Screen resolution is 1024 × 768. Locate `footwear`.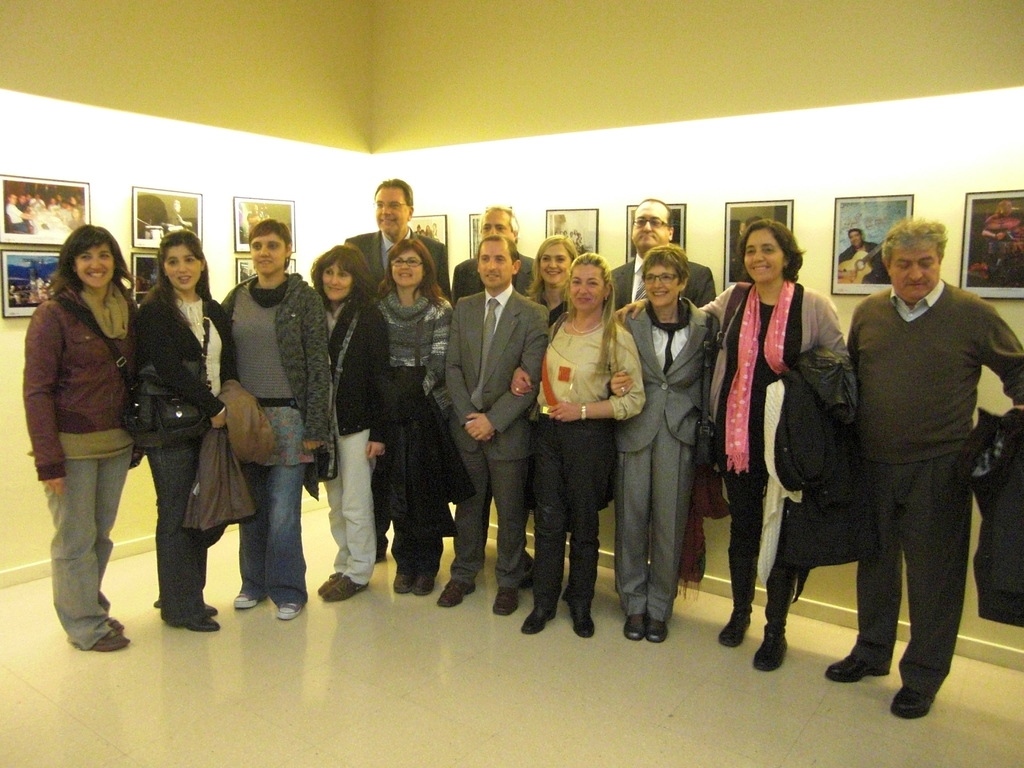
[left=515, top=609, right=559, bottom=637].
